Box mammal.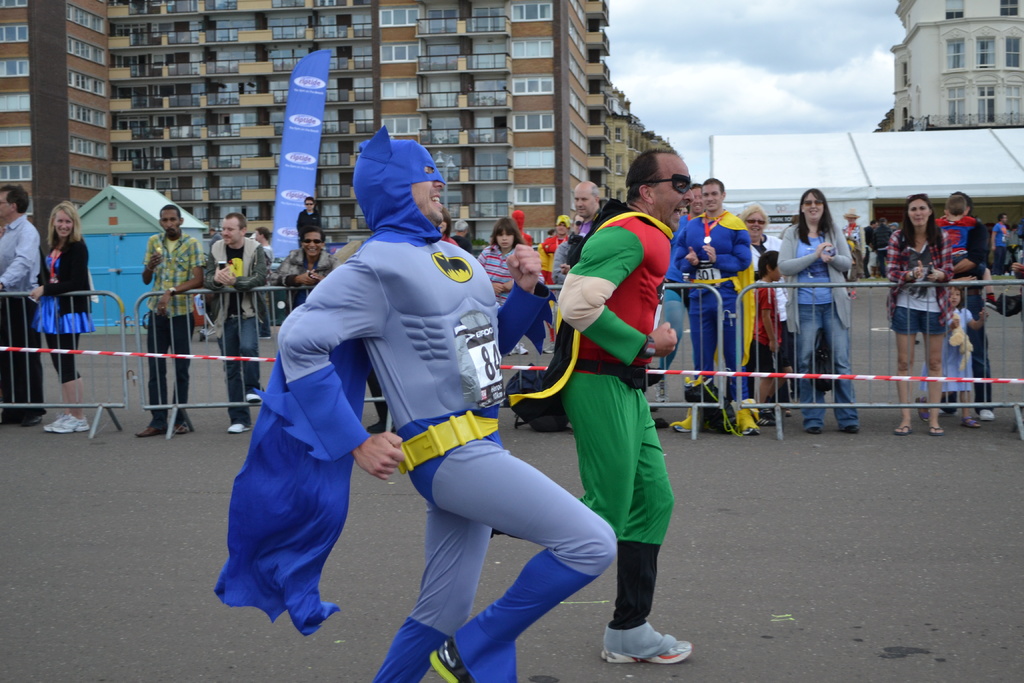
l=452, t=218, r=474, b=256.
